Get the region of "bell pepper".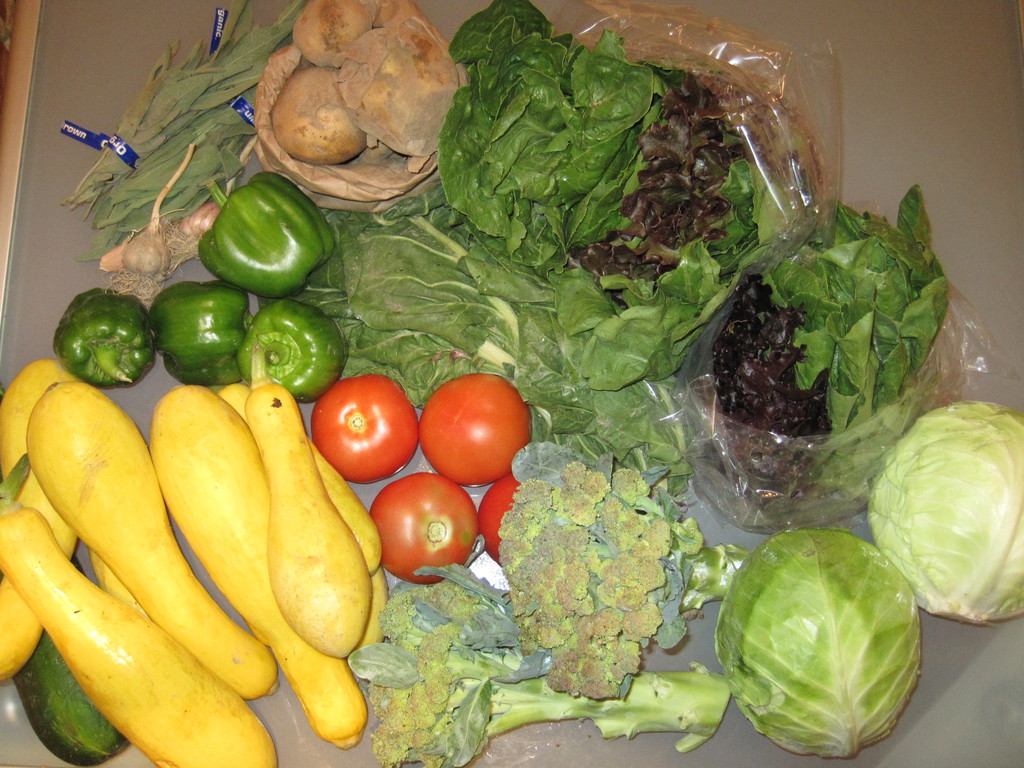
detection(241, 300, 348, 405).
